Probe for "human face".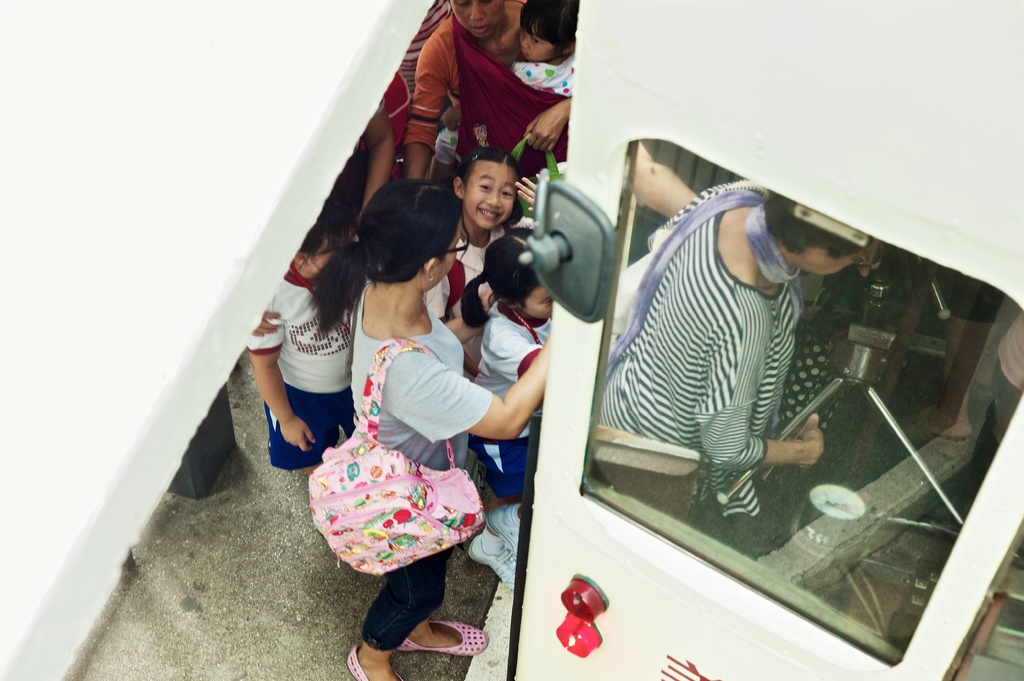
Probe result: x1=465, y1=158, x2=516, y2=232.
